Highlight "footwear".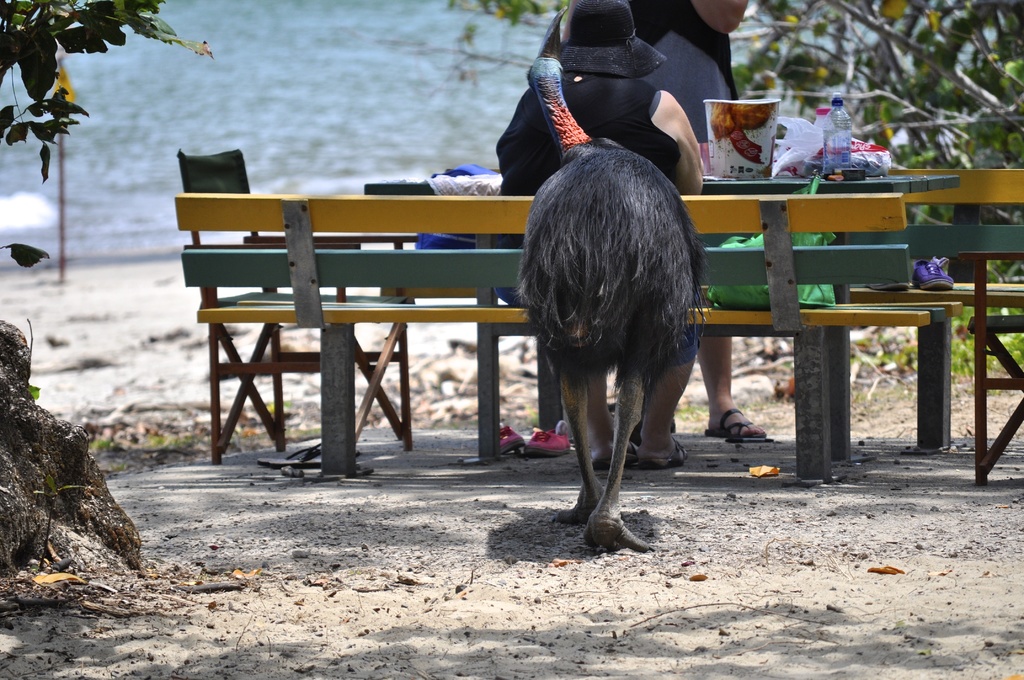
Highlighted region: box(272, 441, 362, 465).
